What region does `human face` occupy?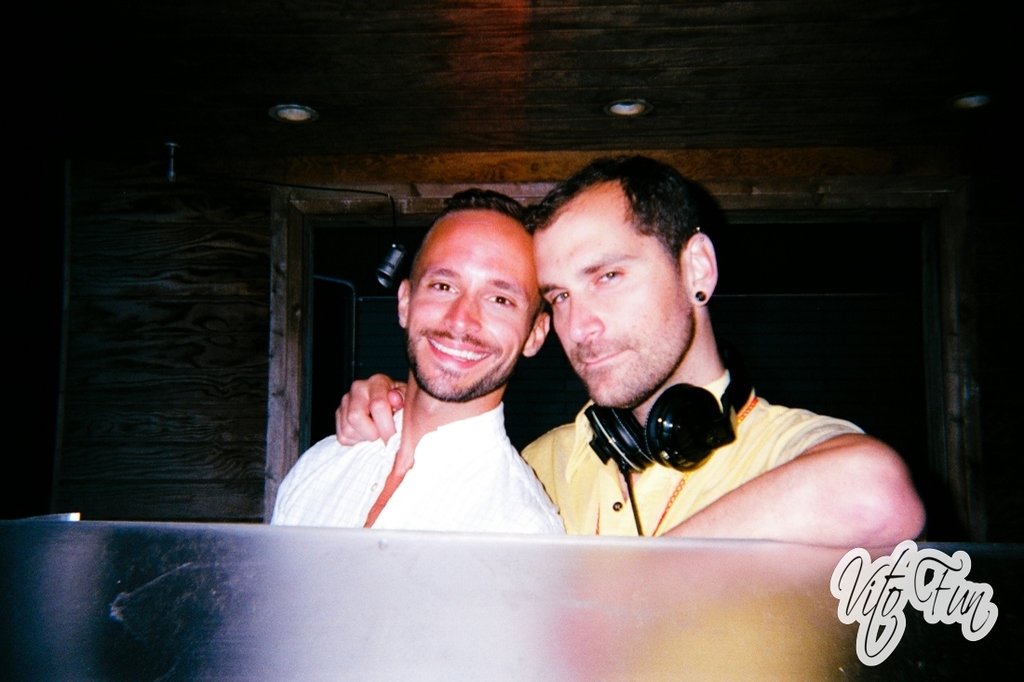
rect(533, 209, 682, 406).
